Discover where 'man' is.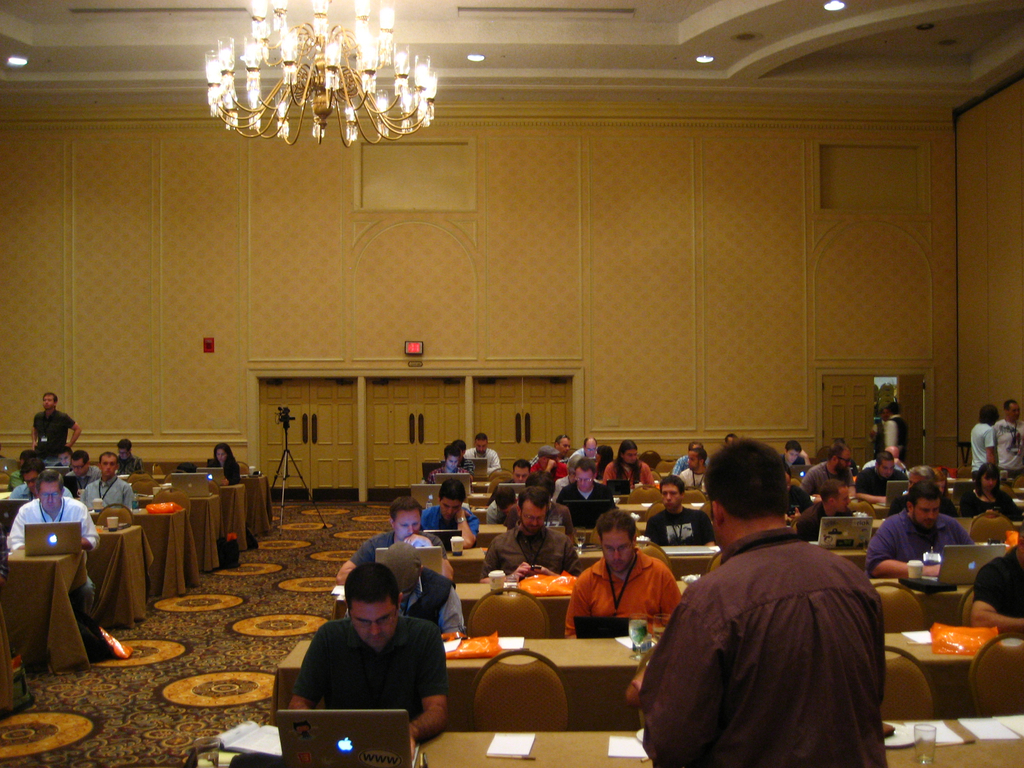
Discovered at Rect(78, 450, 131, 516).
